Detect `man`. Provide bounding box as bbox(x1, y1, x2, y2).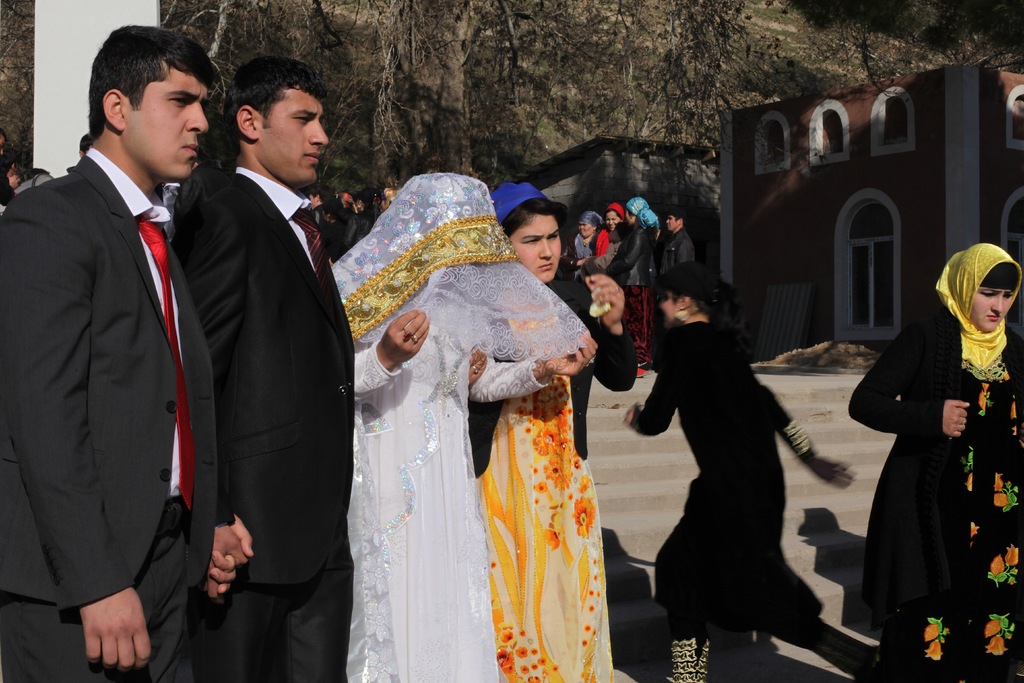
bbox(0, 19, 265, 682).
